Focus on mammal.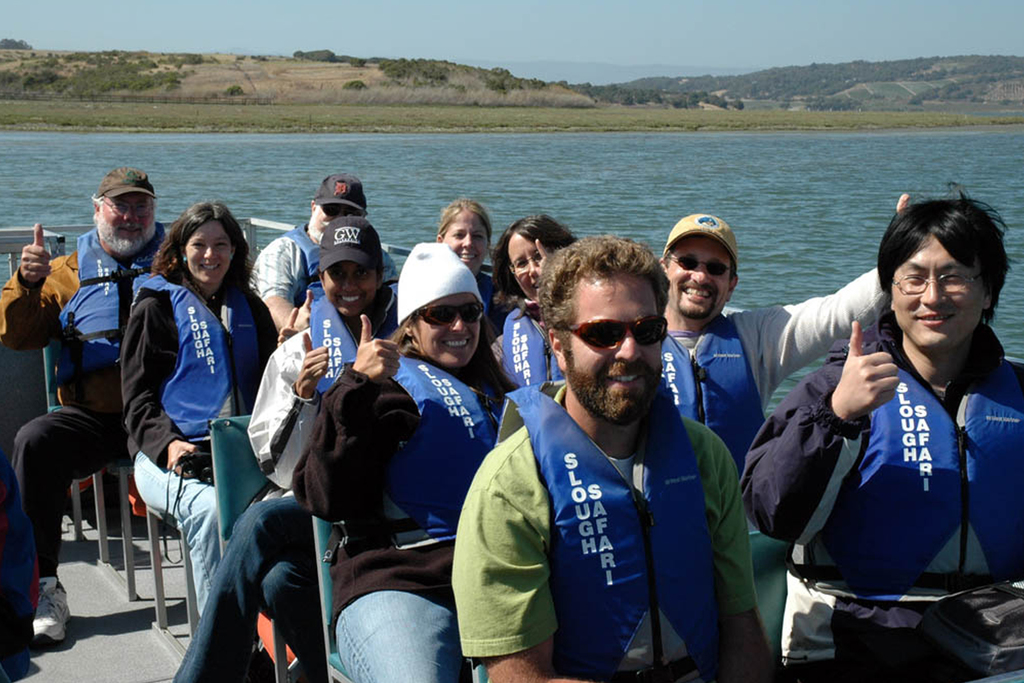
Focused at pyautogui.locateOnScreen(740, 179, 1022, 682).
